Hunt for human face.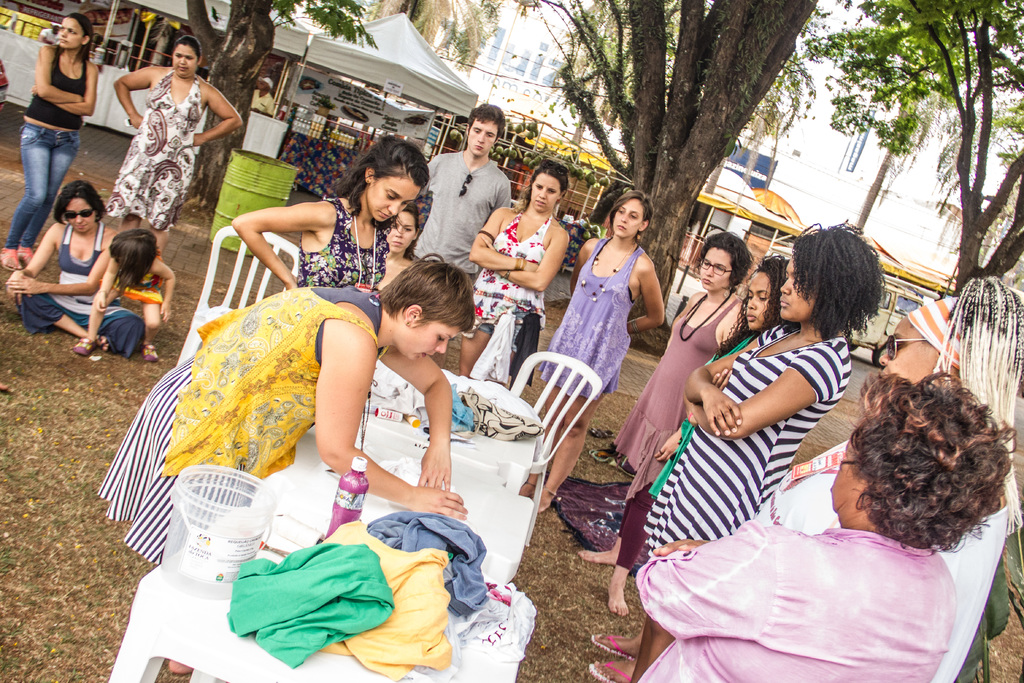
Hunted down at (467, 120, 499, 156).
